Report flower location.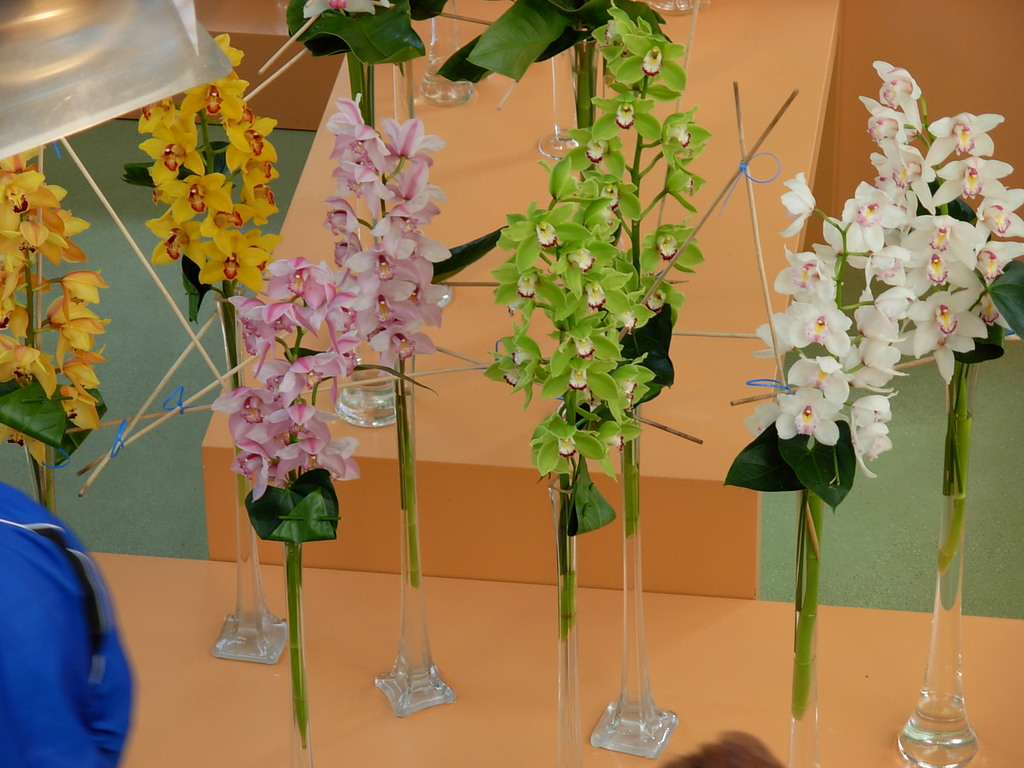
Report: 599:182:623:212.
